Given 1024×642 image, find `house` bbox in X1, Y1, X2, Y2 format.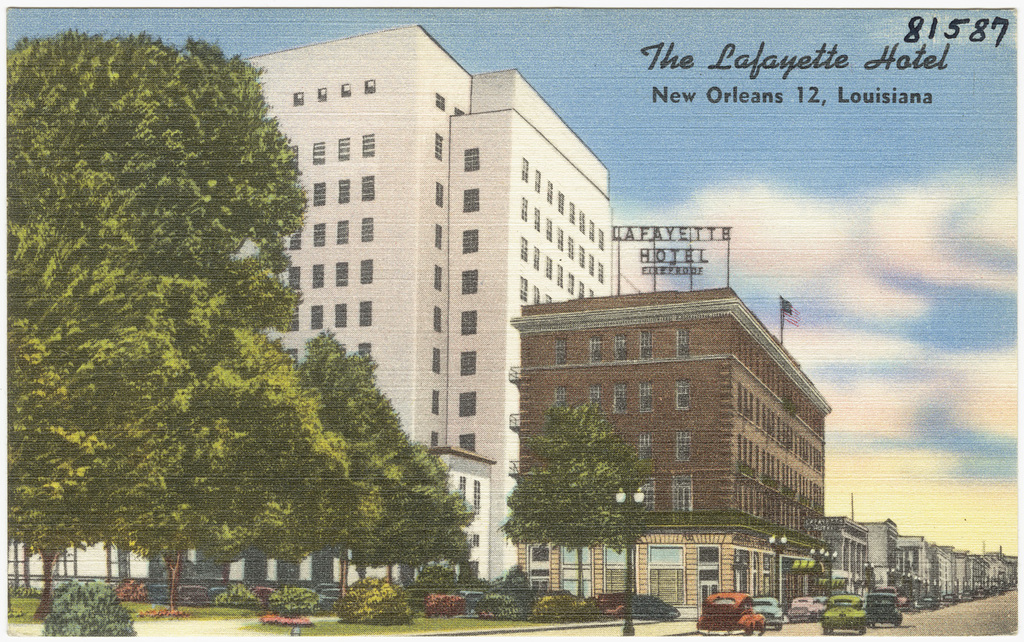
901, 532, 933, 606.
